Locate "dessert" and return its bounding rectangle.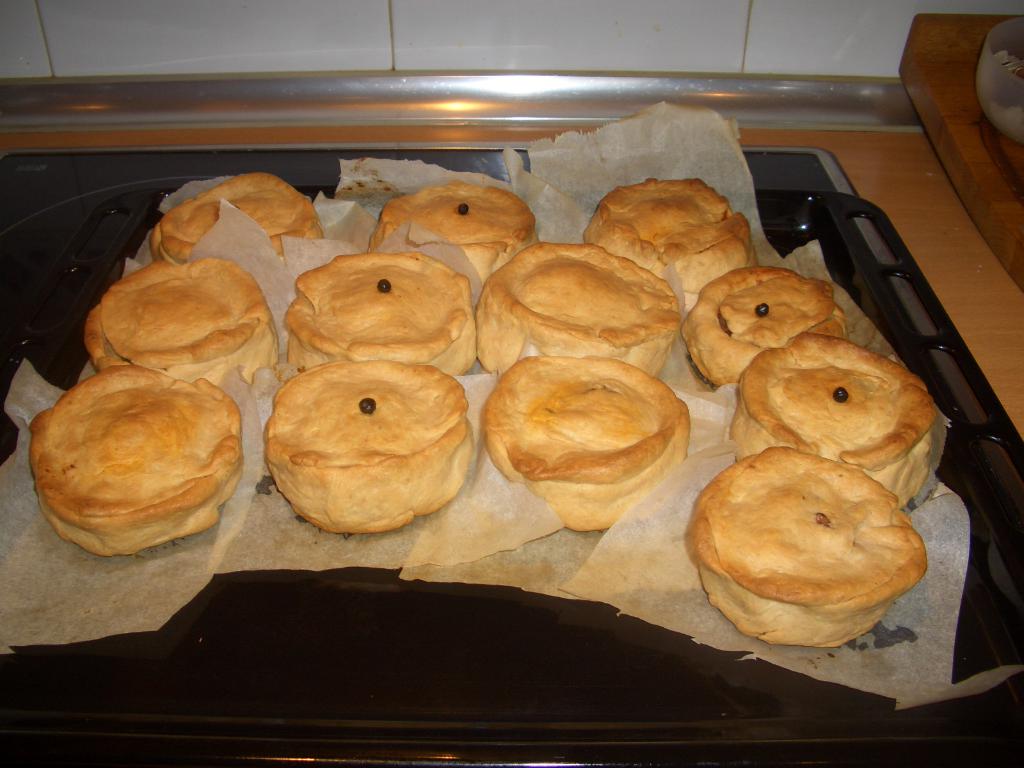
263, 358, 474, 537.
